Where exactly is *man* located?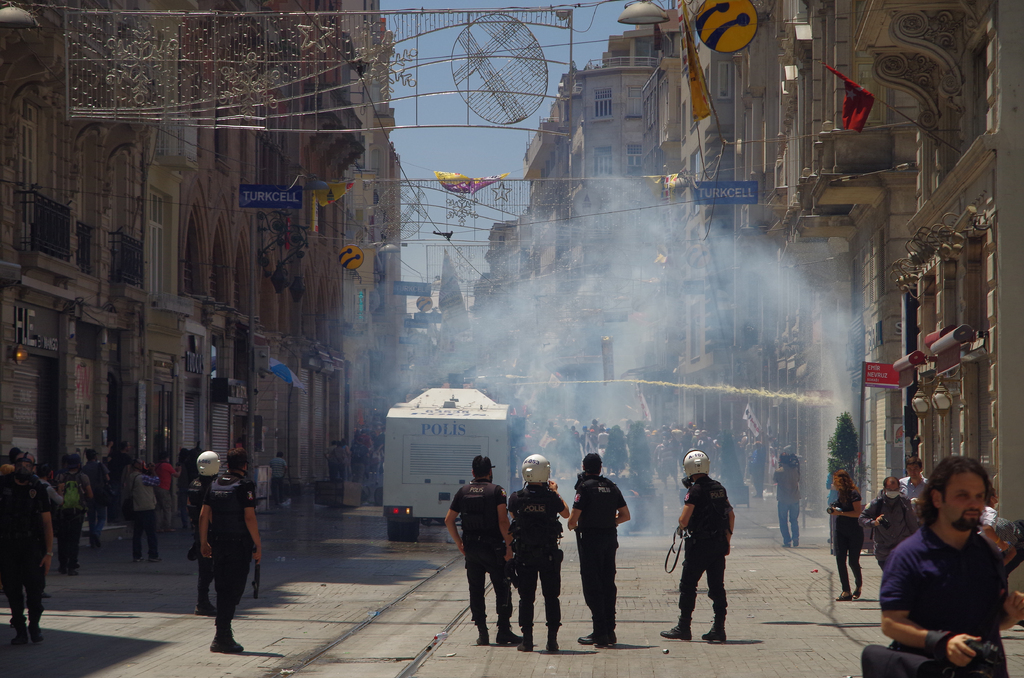
Its bounding box is Rect(508, 455, 569, 651).
